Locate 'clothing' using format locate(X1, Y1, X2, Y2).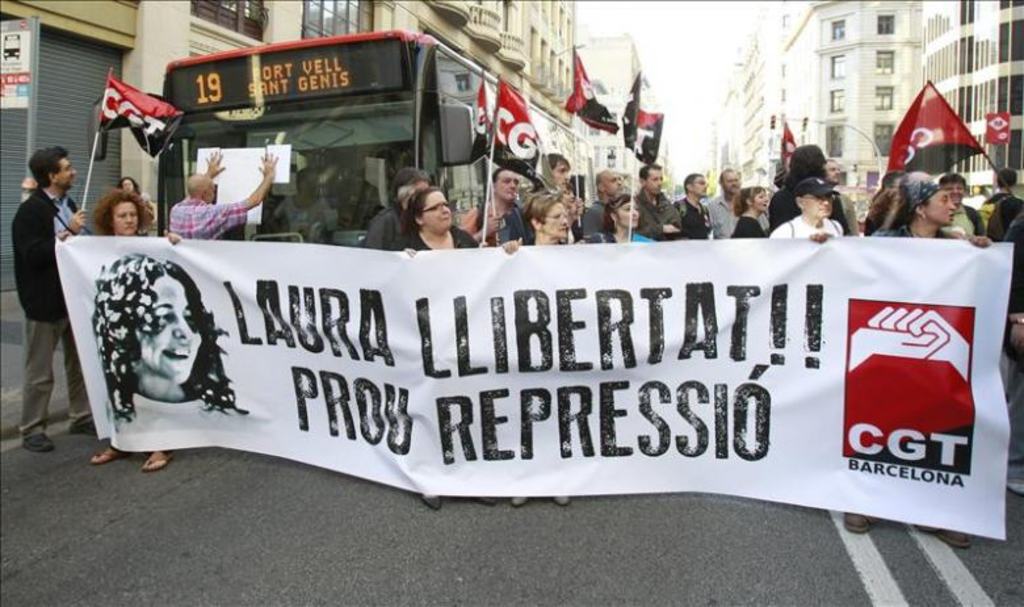
locate(165, 201, 239, 235).
